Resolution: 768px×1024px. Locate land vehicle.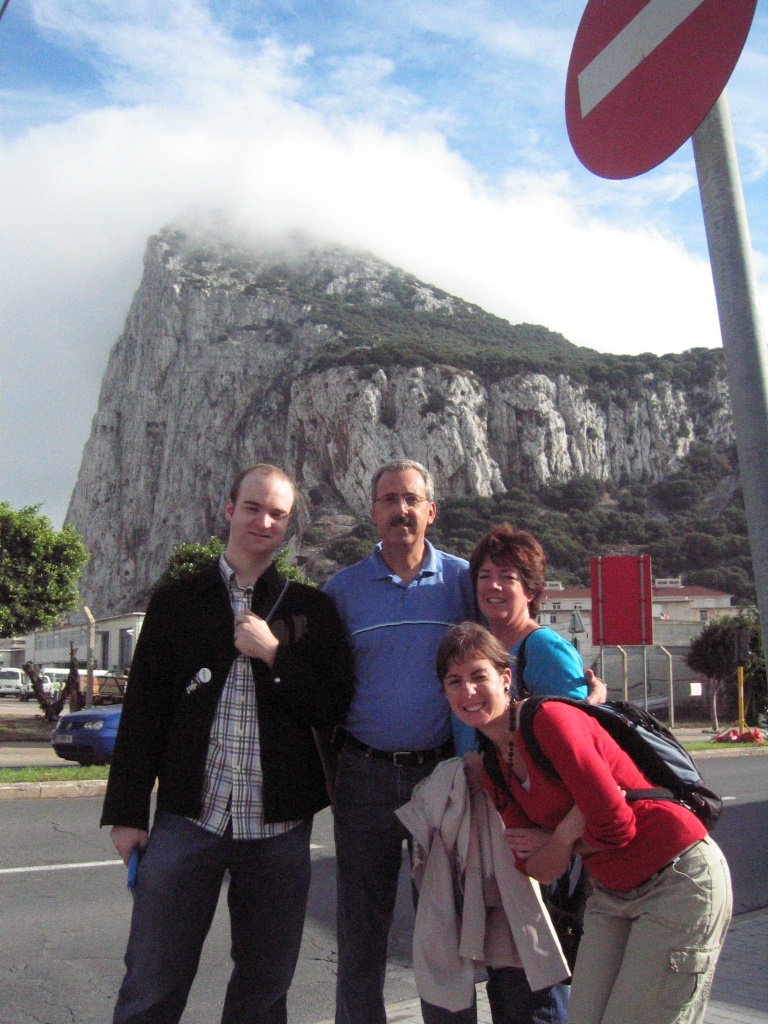
bbox(20, 672, 54, 703).
